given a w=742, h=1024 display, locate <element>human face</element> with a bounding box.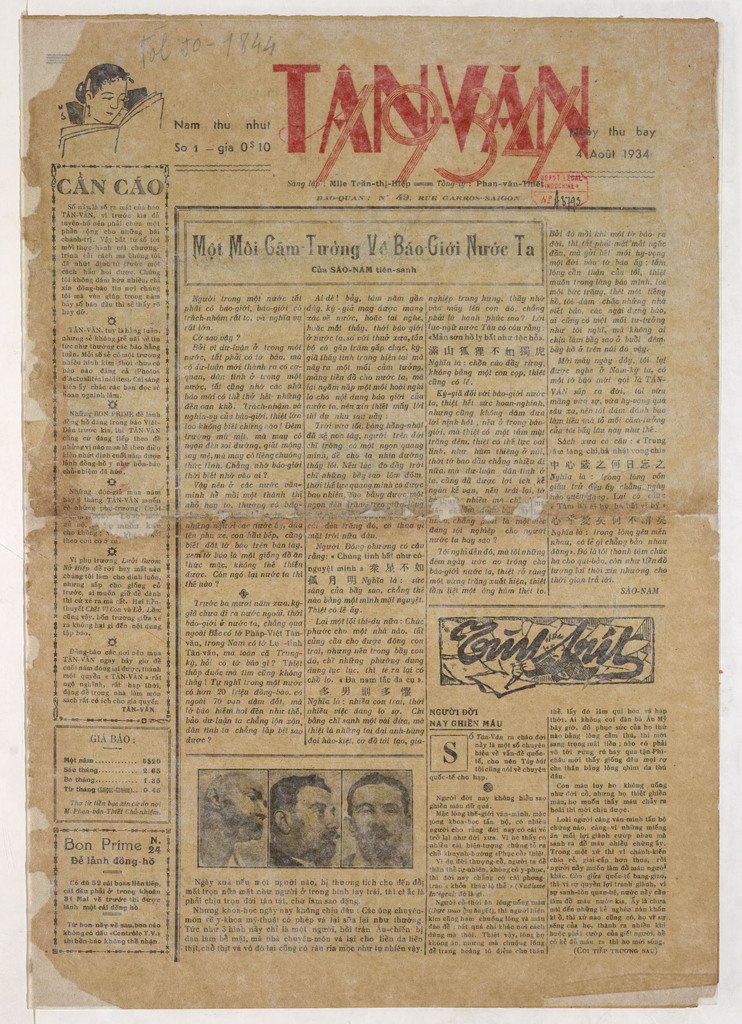
Located: crop(295, 786, 337, 858).
